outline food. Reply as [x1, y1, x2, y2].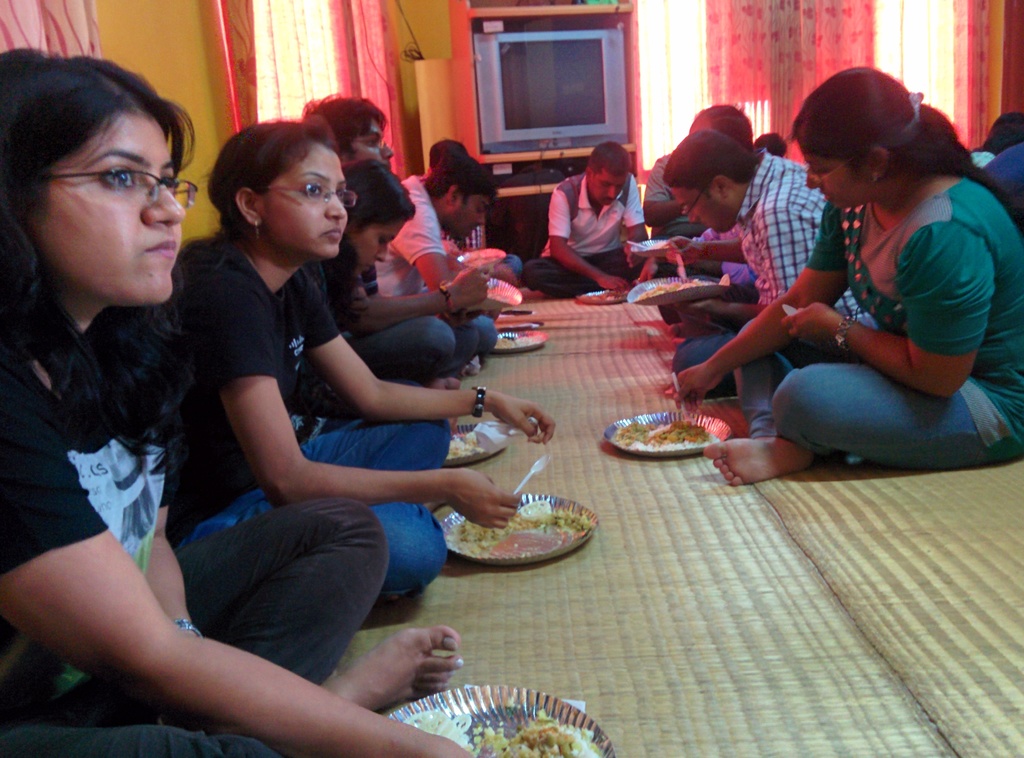
[492, 334, 512, 351].
